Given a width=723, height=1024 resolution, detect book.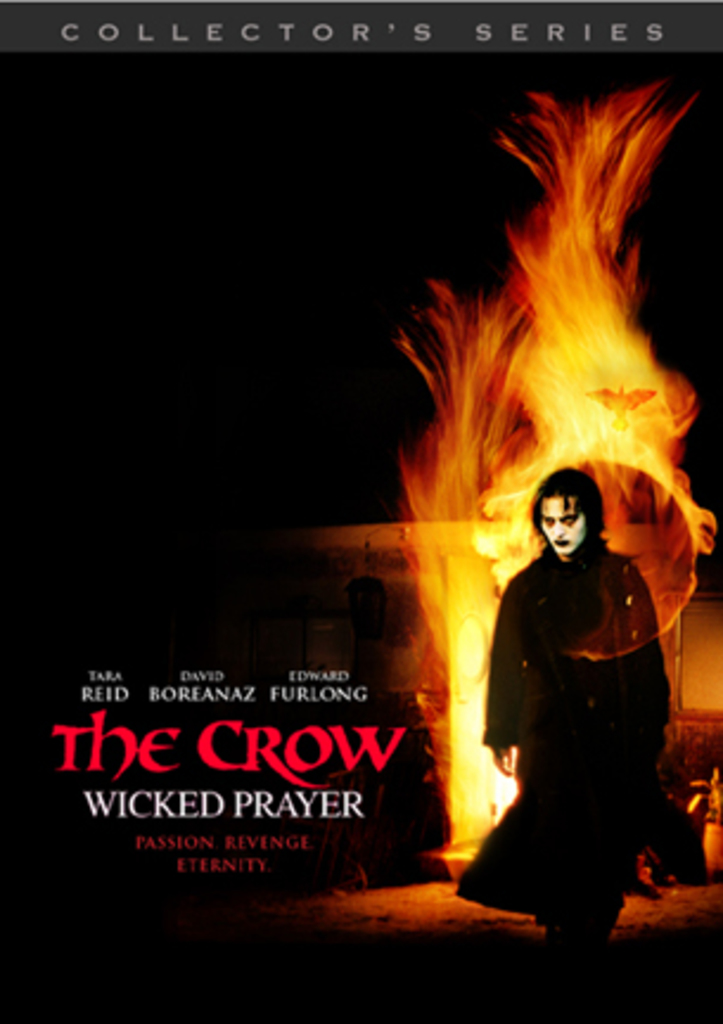
detection(40, 0, 678, 988).
